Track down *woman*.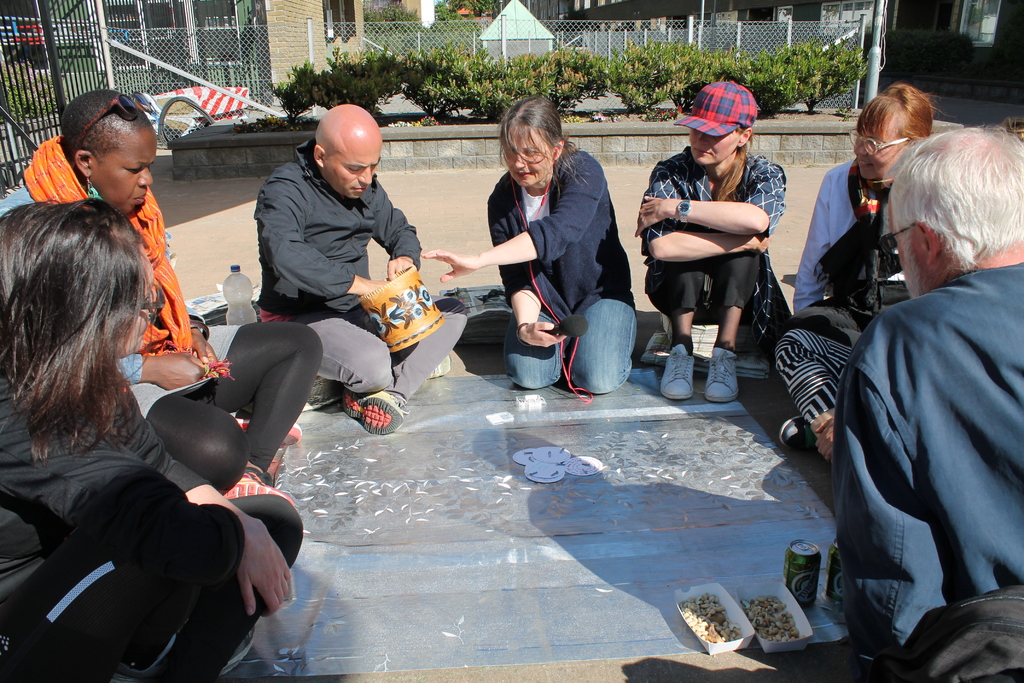
Tracked to [x1=416, y1=95, x2=643, y2=403].
